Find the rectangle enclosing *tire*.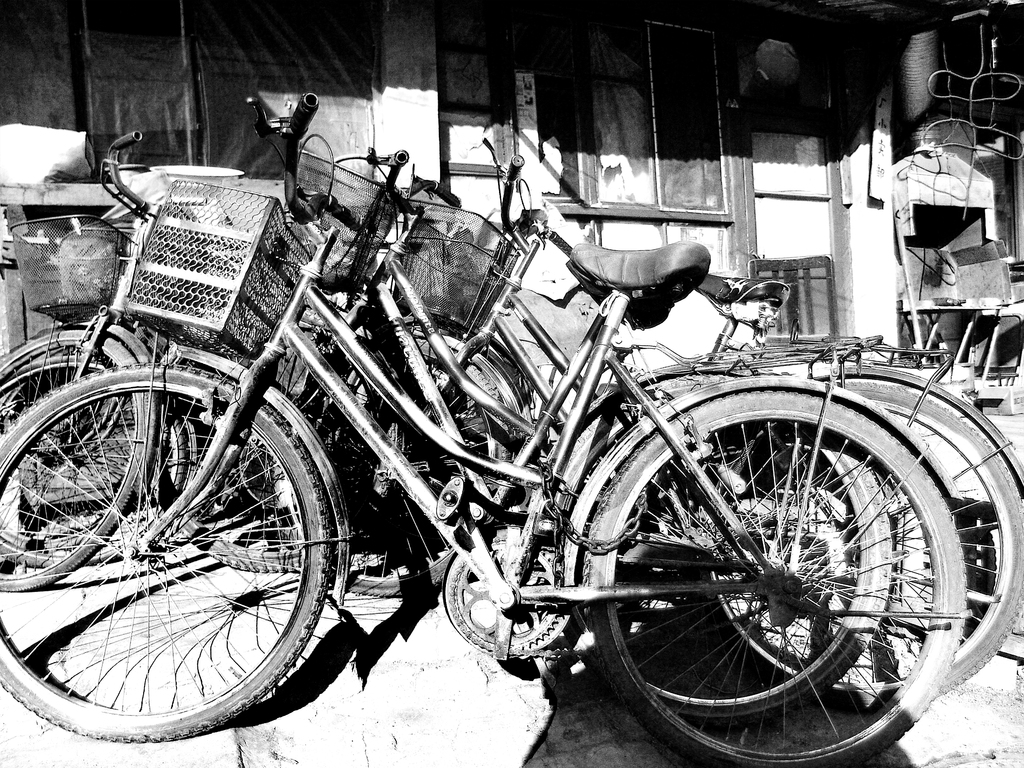
{"left": 154, "top": 395, "right": 378, "bottom": 572}.
